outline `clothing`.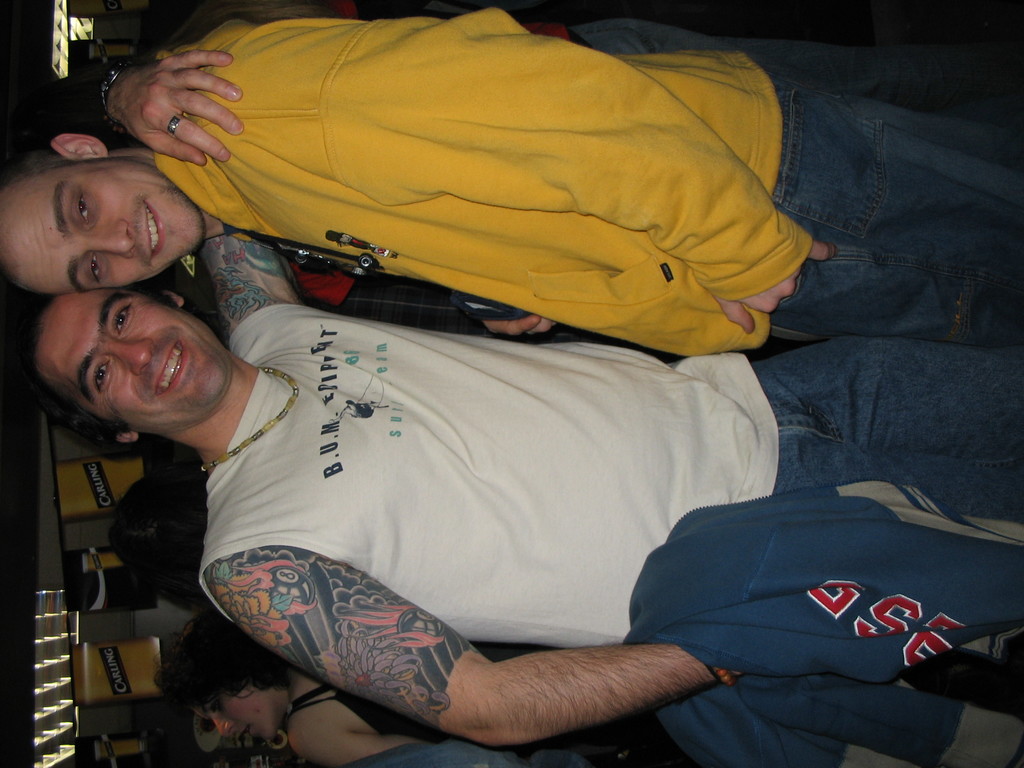
Outline: 156 0 1023 351.
